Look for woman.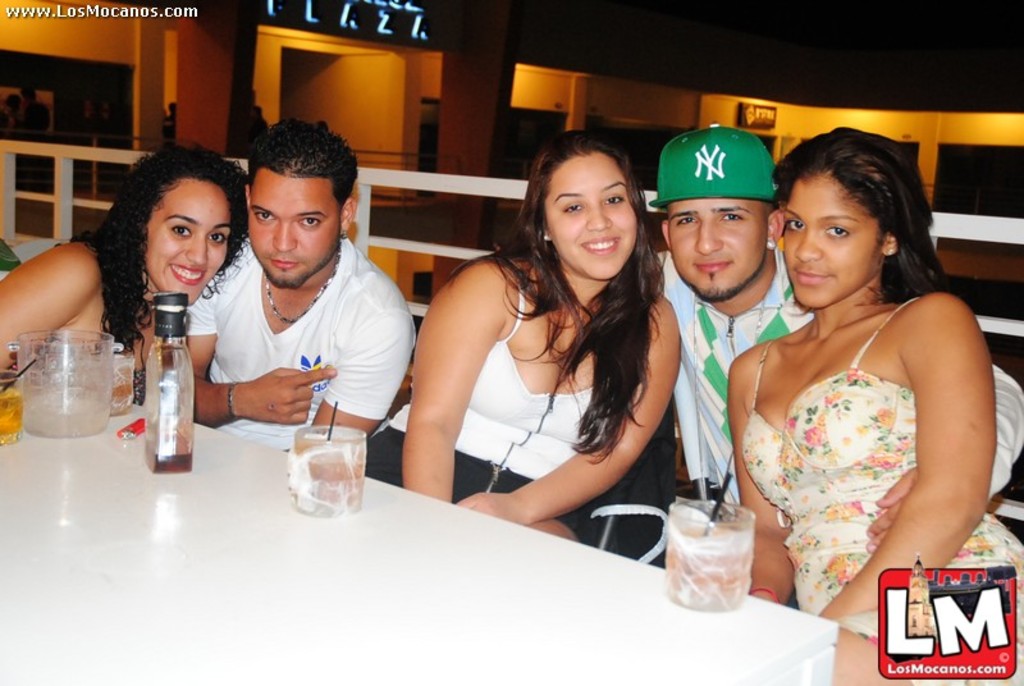
Found: [358, 127, 691, 552].
